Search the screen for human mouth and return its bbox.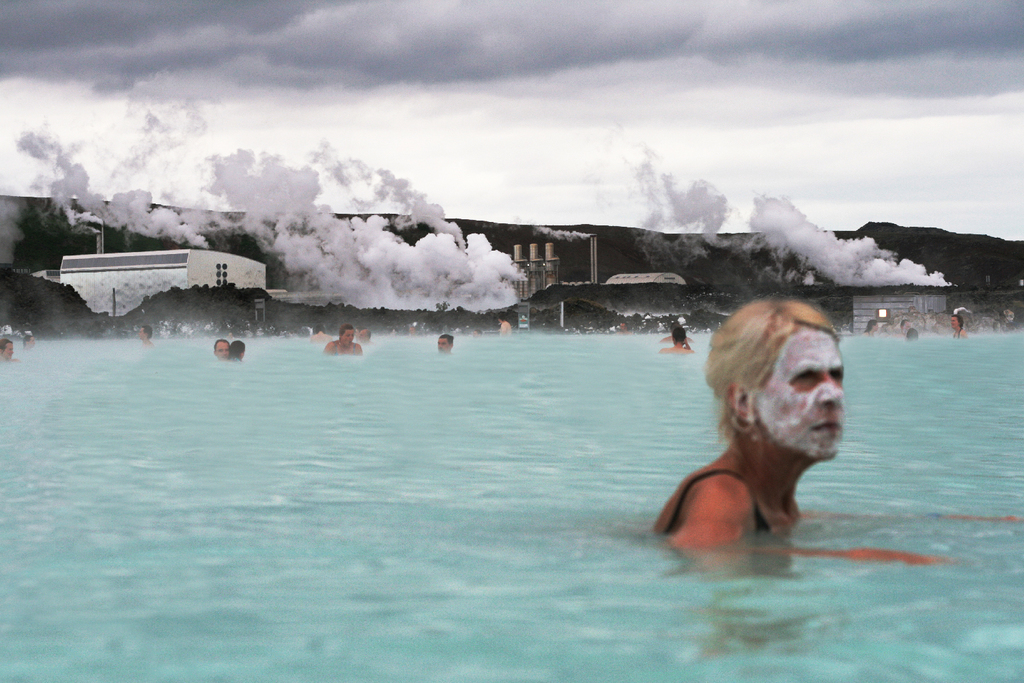
Found: detection(809, 422, 841, 428).
